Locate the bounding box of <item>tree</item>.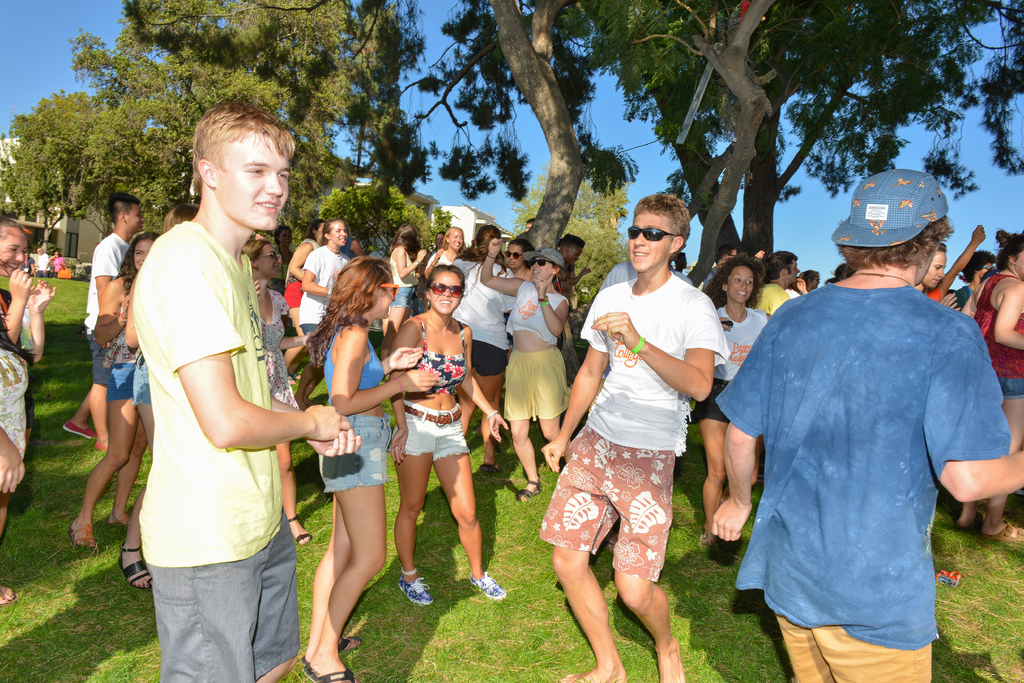
Bounding box: locate(401, 0, 637, 266).
